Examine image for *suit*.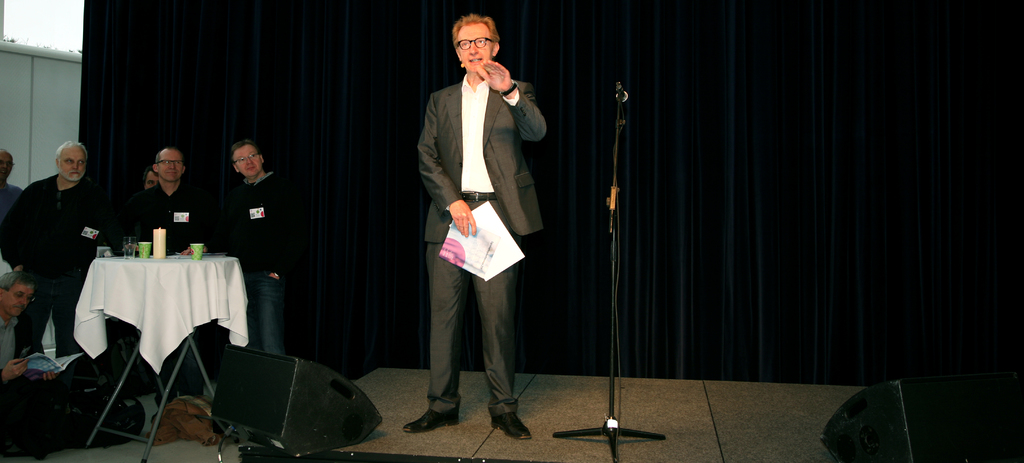
Examination result: <box>132,183,220,262</box>.
